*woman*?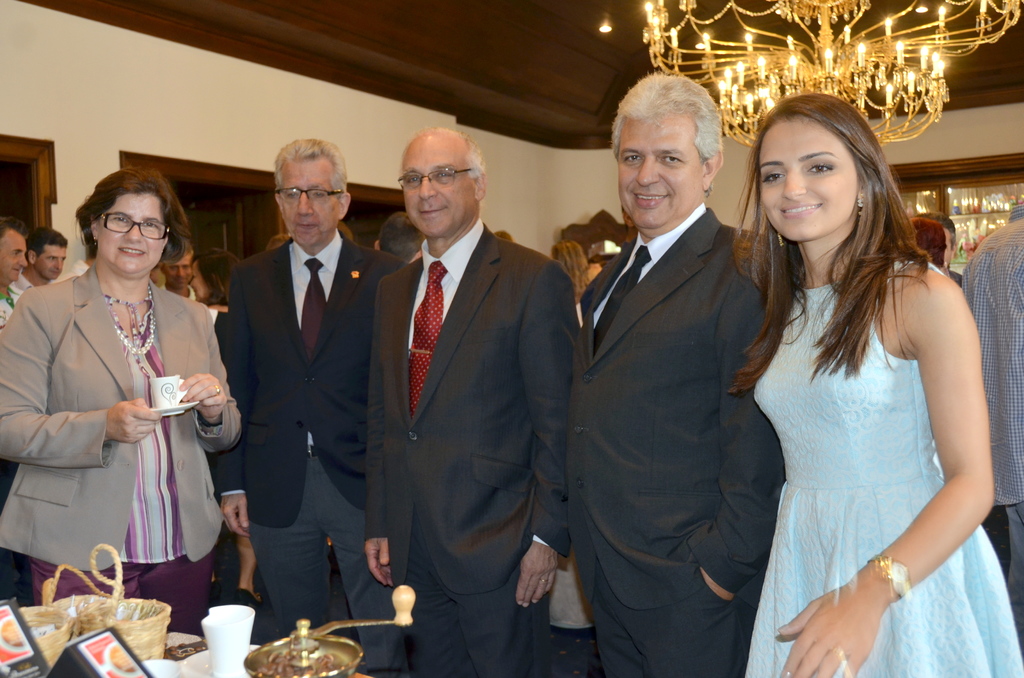
725:91:1020:677
